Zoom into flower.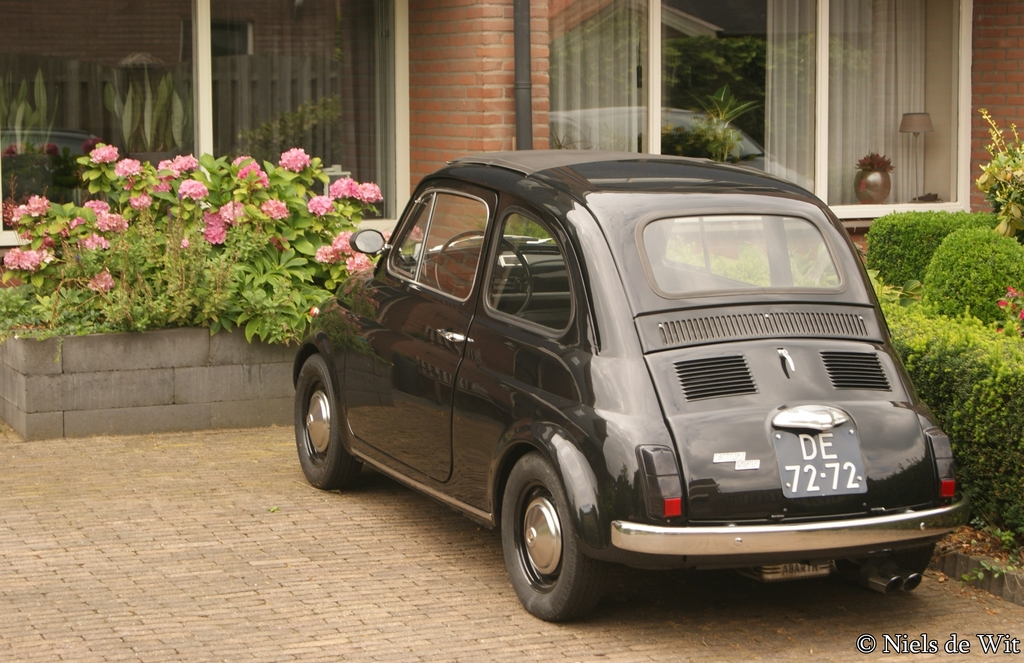
Zoom target: left=93, top=142, right=122, bottom=161.
